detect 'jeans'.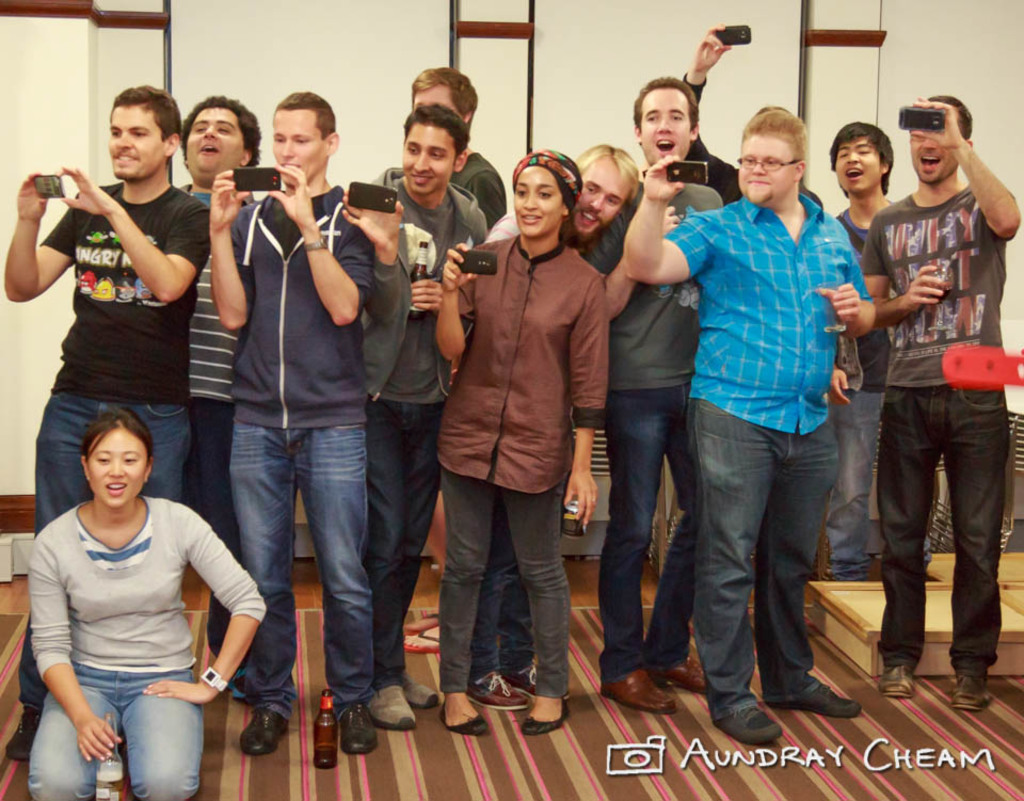
Detected at 690,399,842,720.
